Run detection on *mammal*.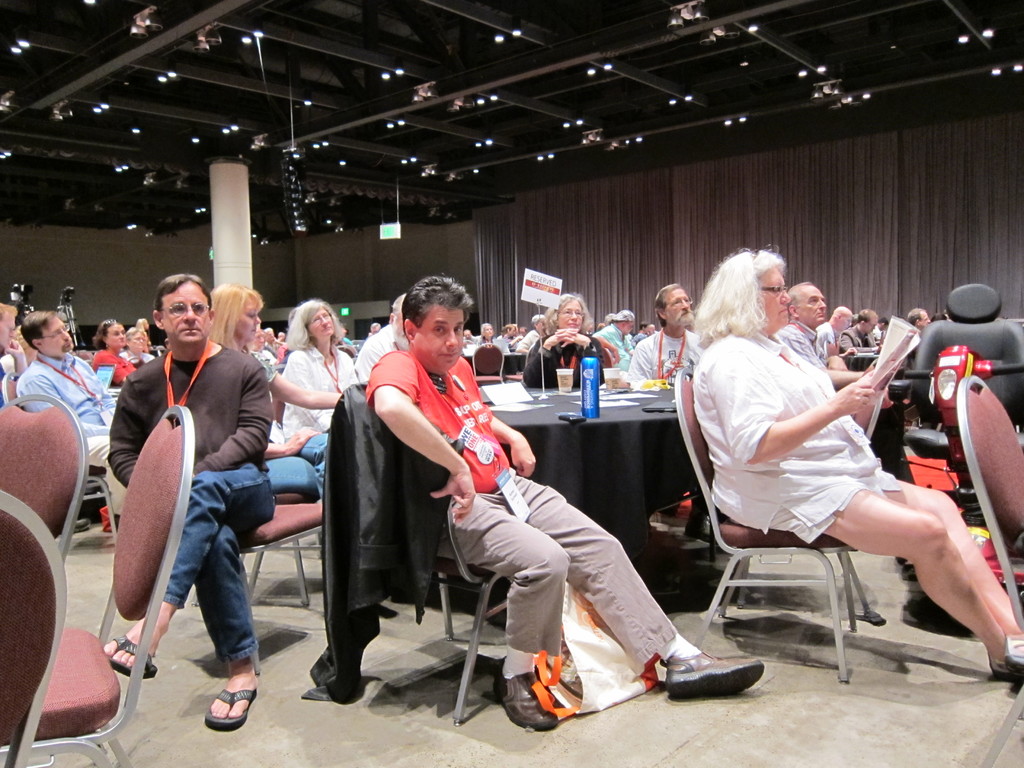
Result: 475 321 493 348.
